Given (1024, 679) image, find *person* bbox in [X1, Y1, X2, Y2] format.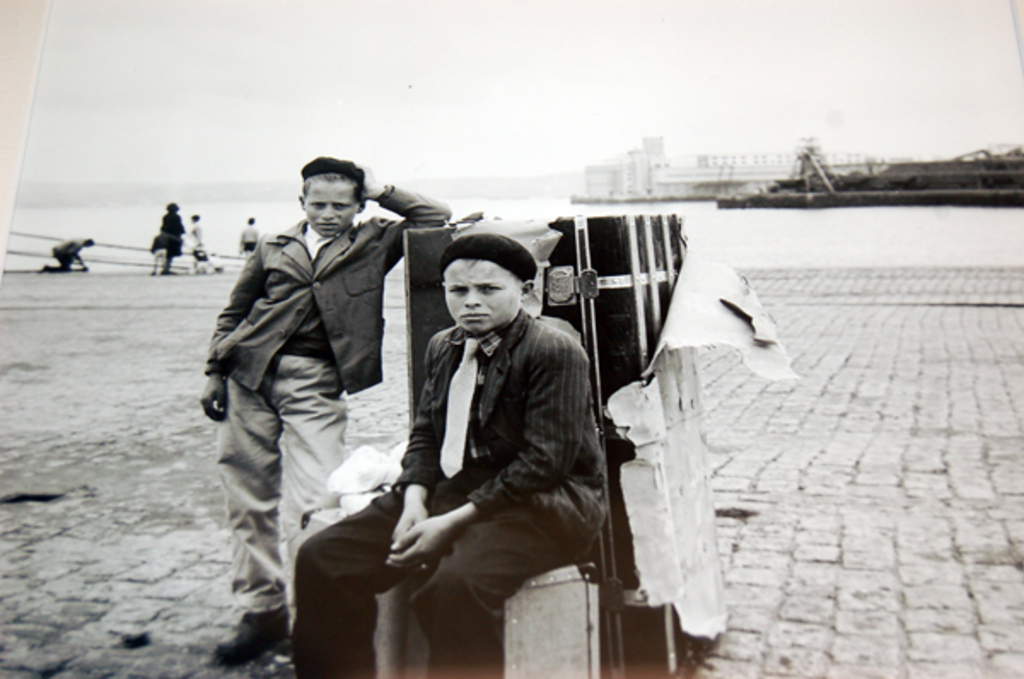
[294, 229, 613, 677].
